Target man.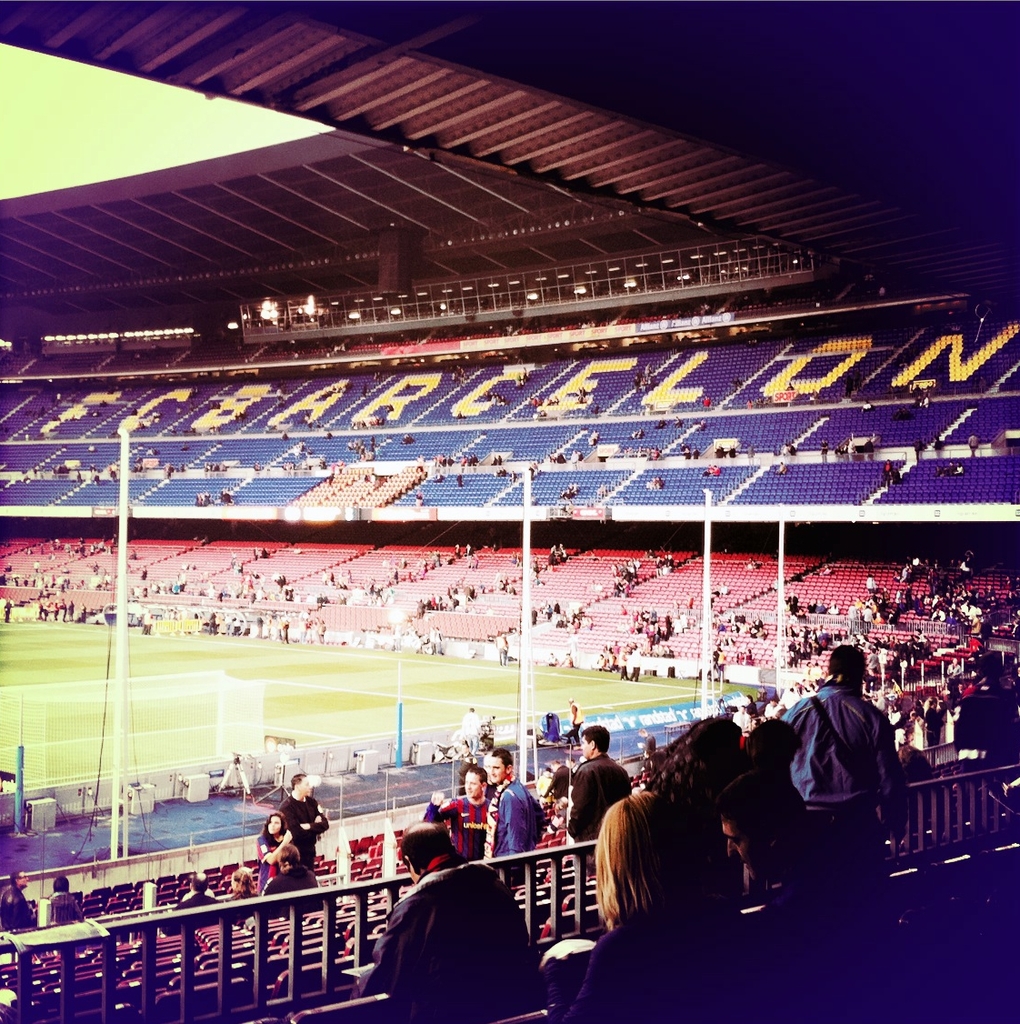
Target region: (276, 772, 330, 869).
